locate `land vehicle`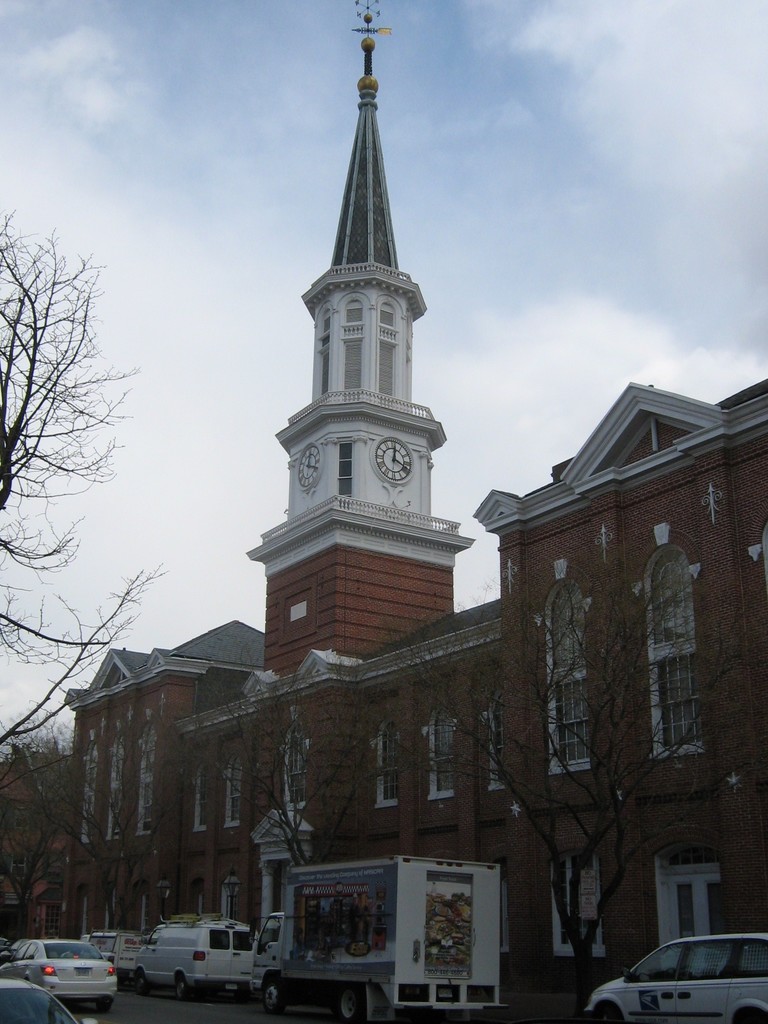
{"left": 0, "top": 977, "right": 97, "bottom": 1023}
